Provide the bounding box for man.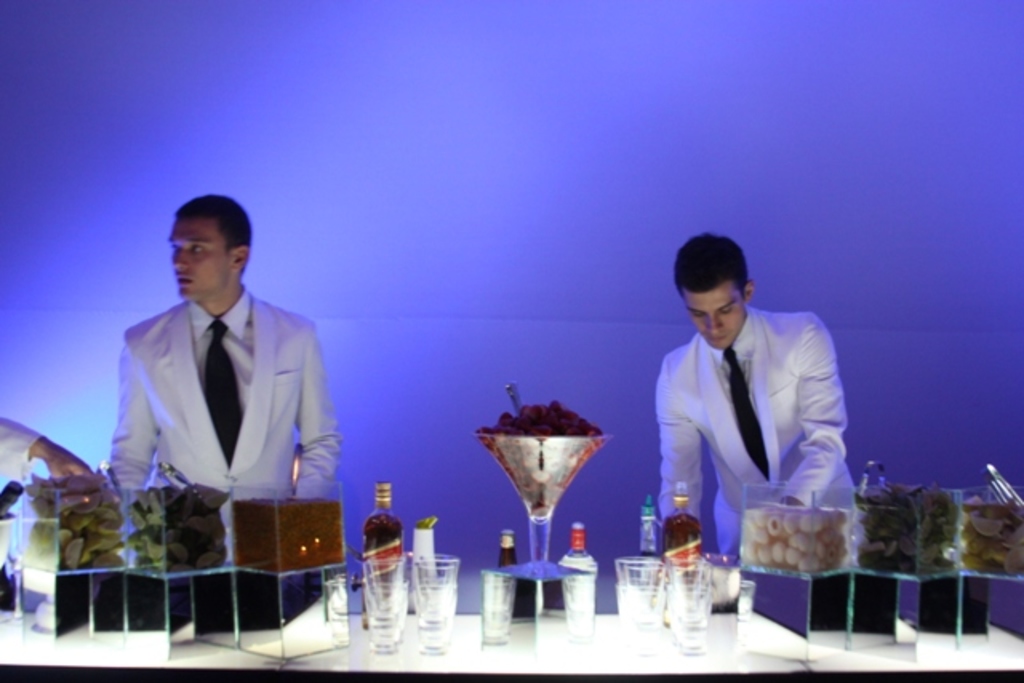
107, 192, 341, 518.
